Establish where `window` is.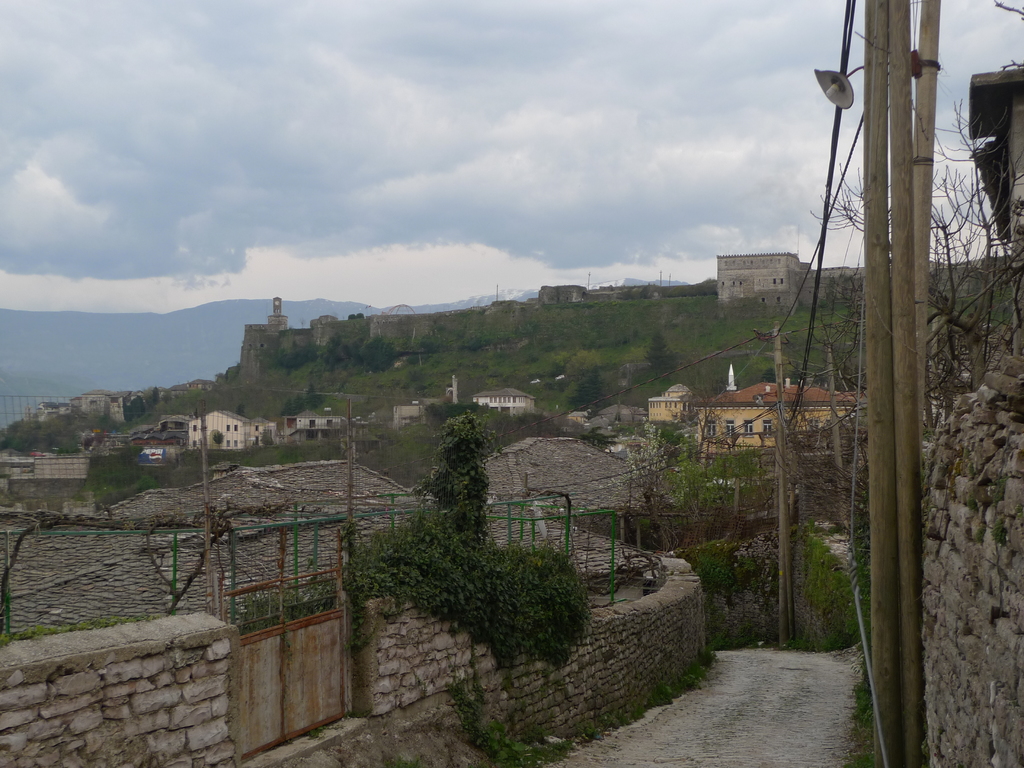
Established at (x1=759, y1=419, x2=771, y2=440).
